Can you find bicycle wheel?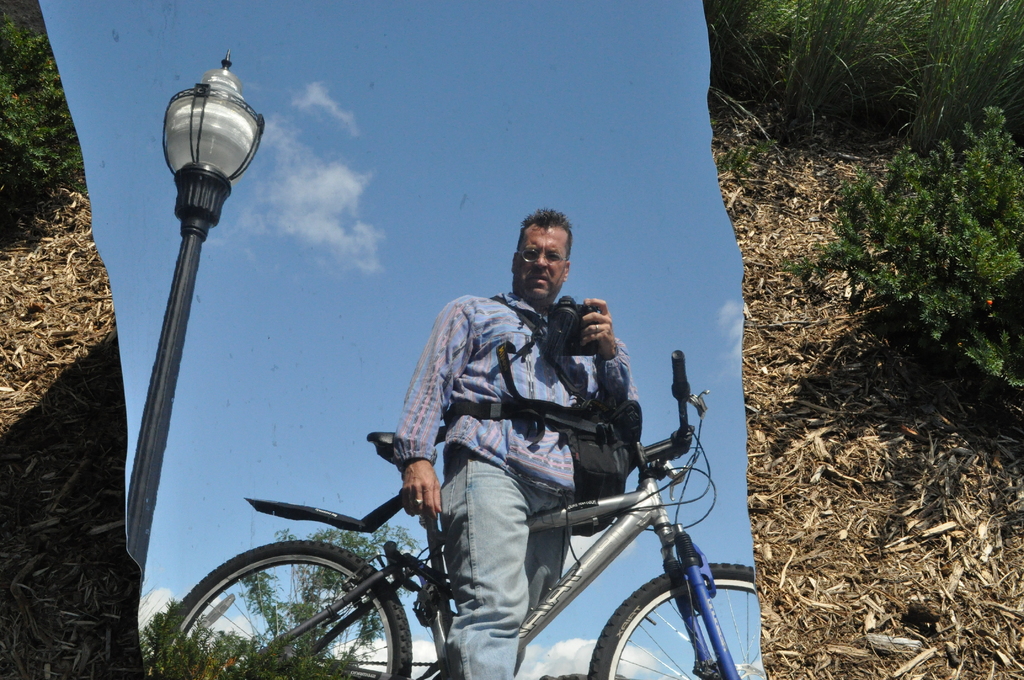
Yes, bounding box: locate(584, 560, 766, 679).
